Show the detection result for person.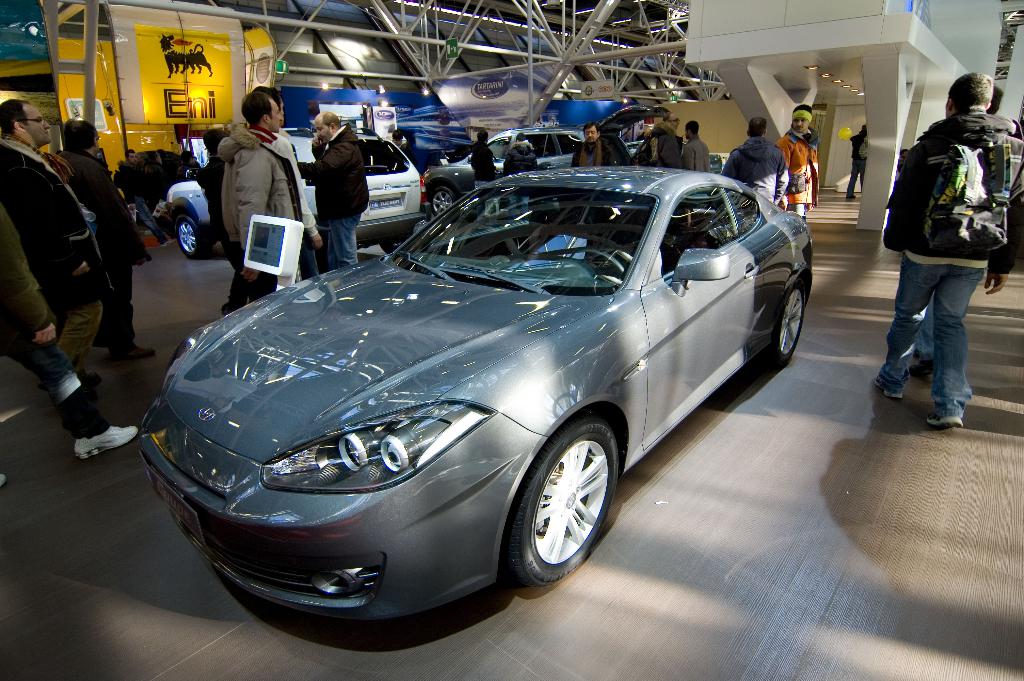
844,121,872,202.
